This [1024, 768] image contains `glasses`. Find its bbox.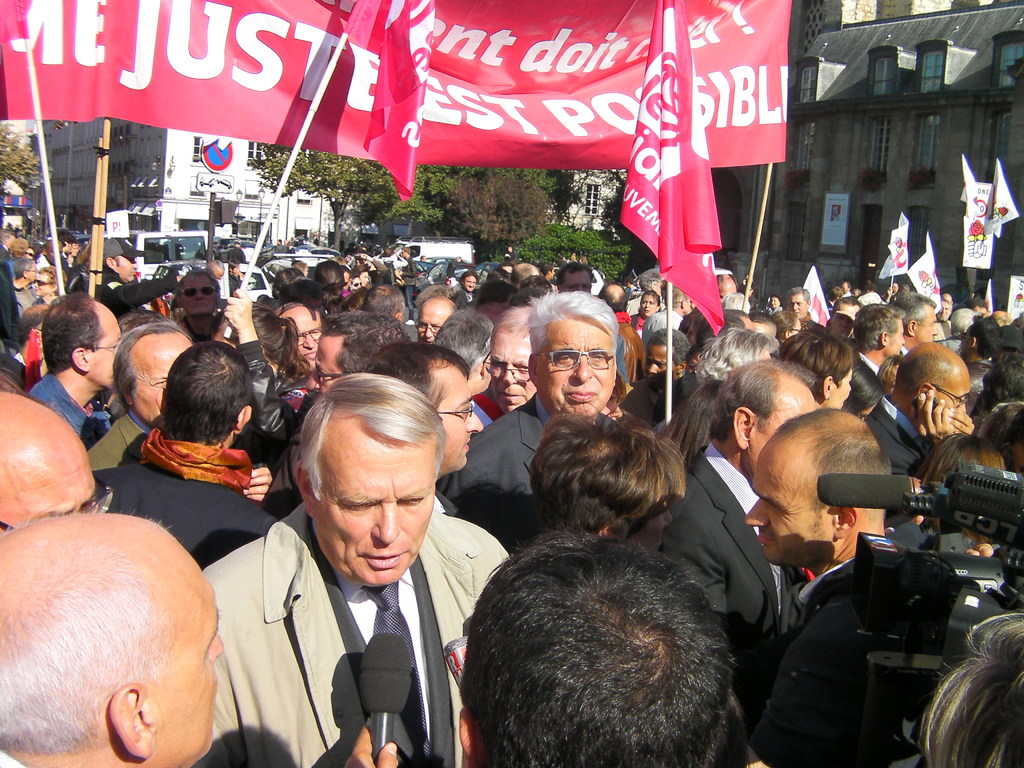
932,385,968,405.
